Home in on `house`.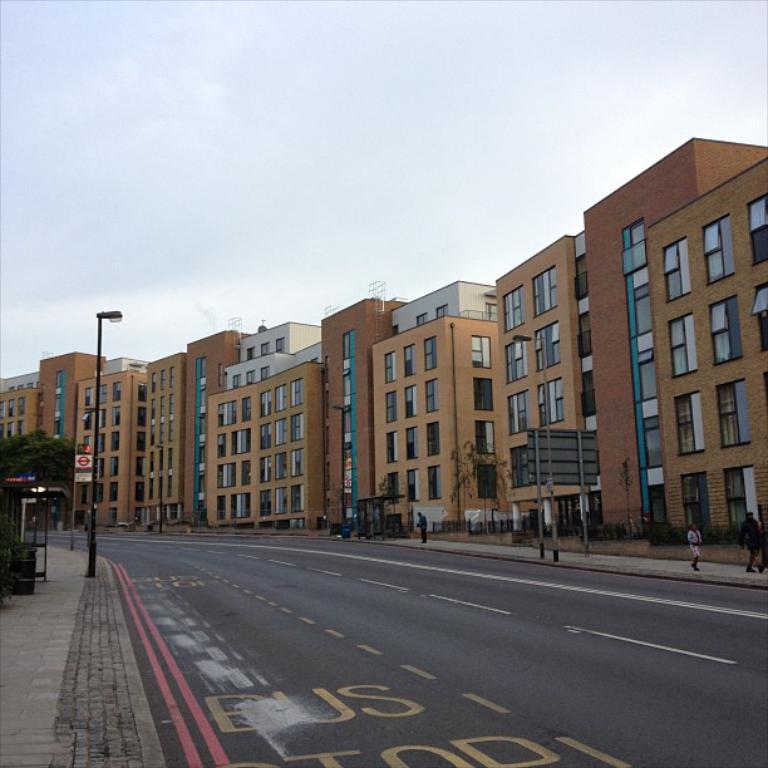
Homed in at box(183, 336, 241, 527).
